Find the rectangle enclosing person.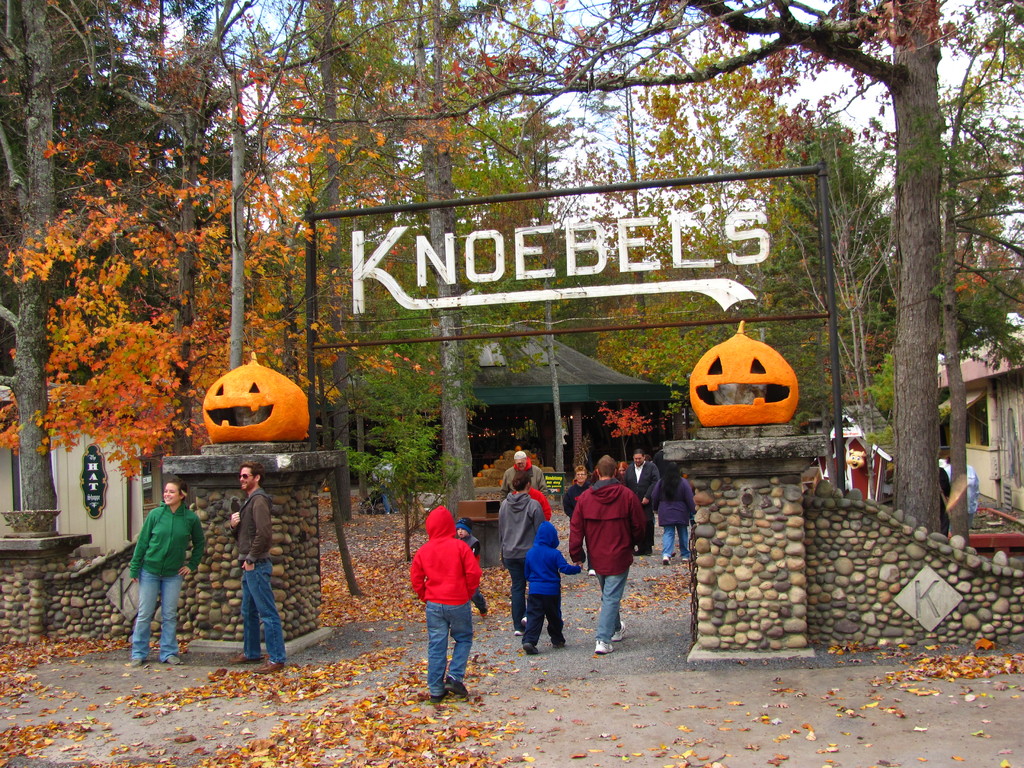
(x1=499, y1=468, x2=541, y2=626).
